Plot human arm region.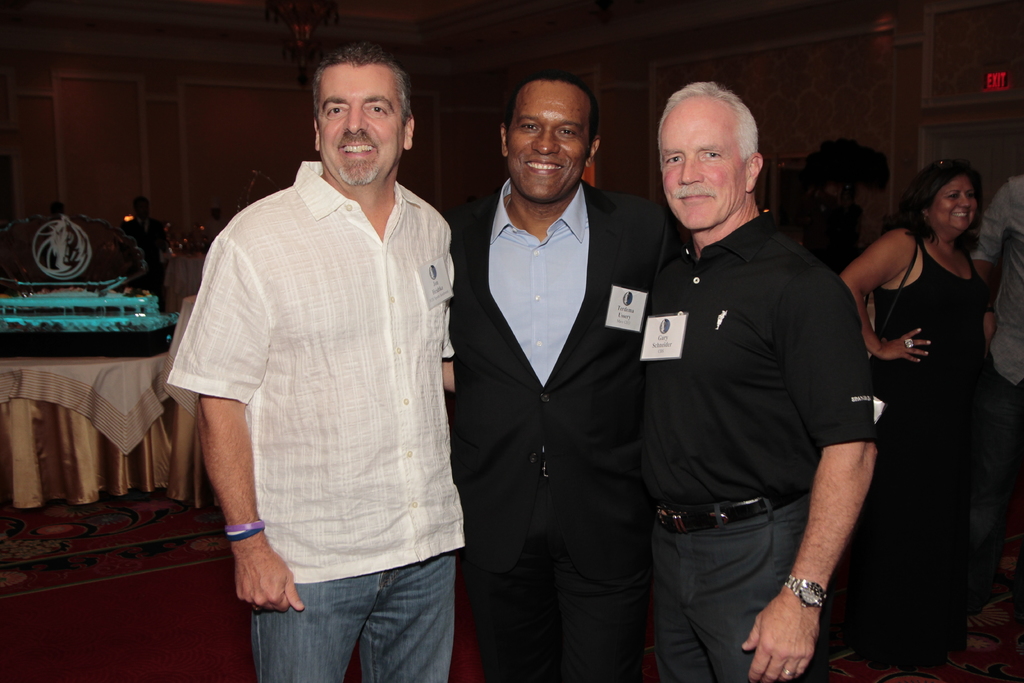
Plotted at BBox(740, 267, 884, 681).
